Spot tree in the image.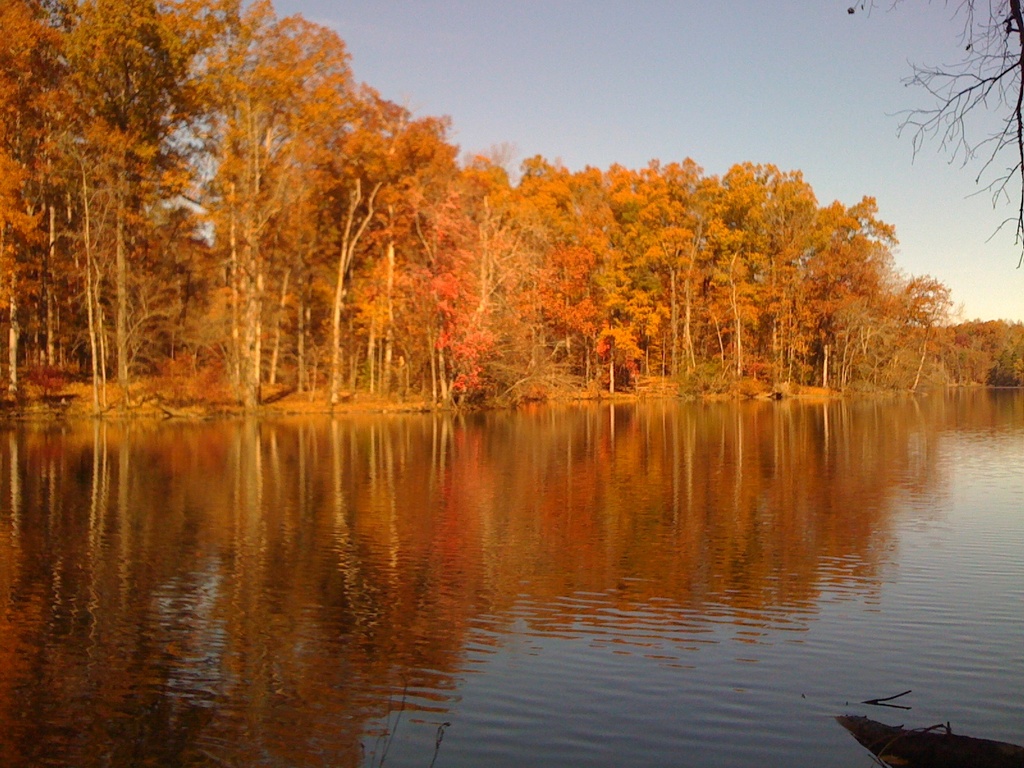
tree found at (211, 15, 361, 407).
